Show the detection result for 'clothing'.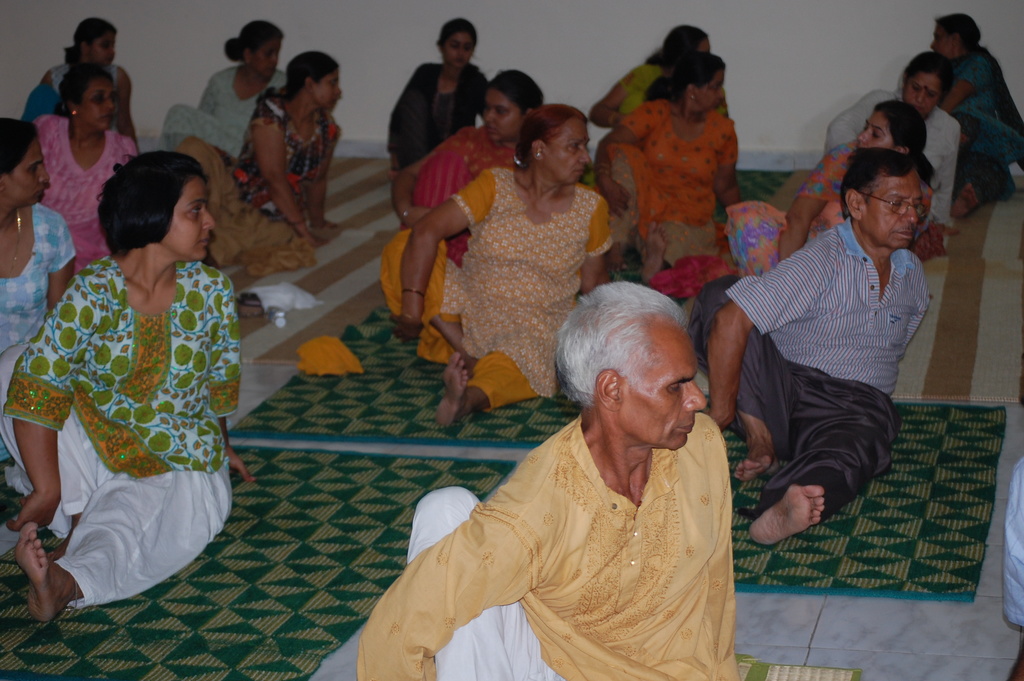
left=389, top=65, right=495, bottom=163.
